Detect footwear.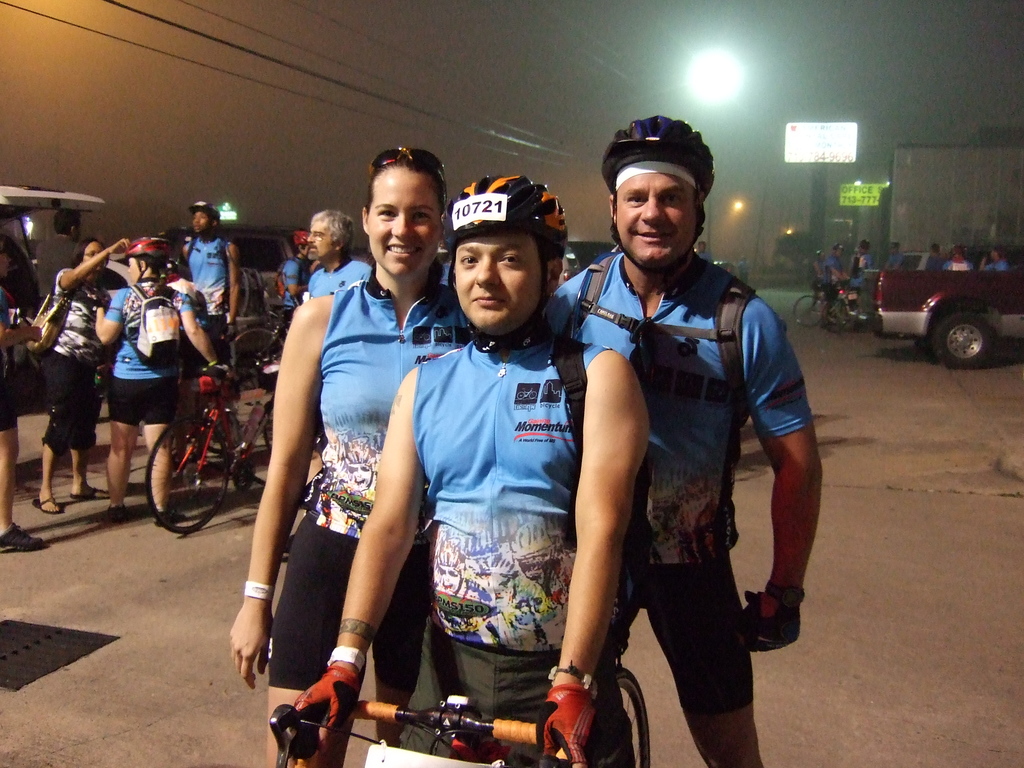
Detected at x1=103 y1=504 x2=128 y2=521.
